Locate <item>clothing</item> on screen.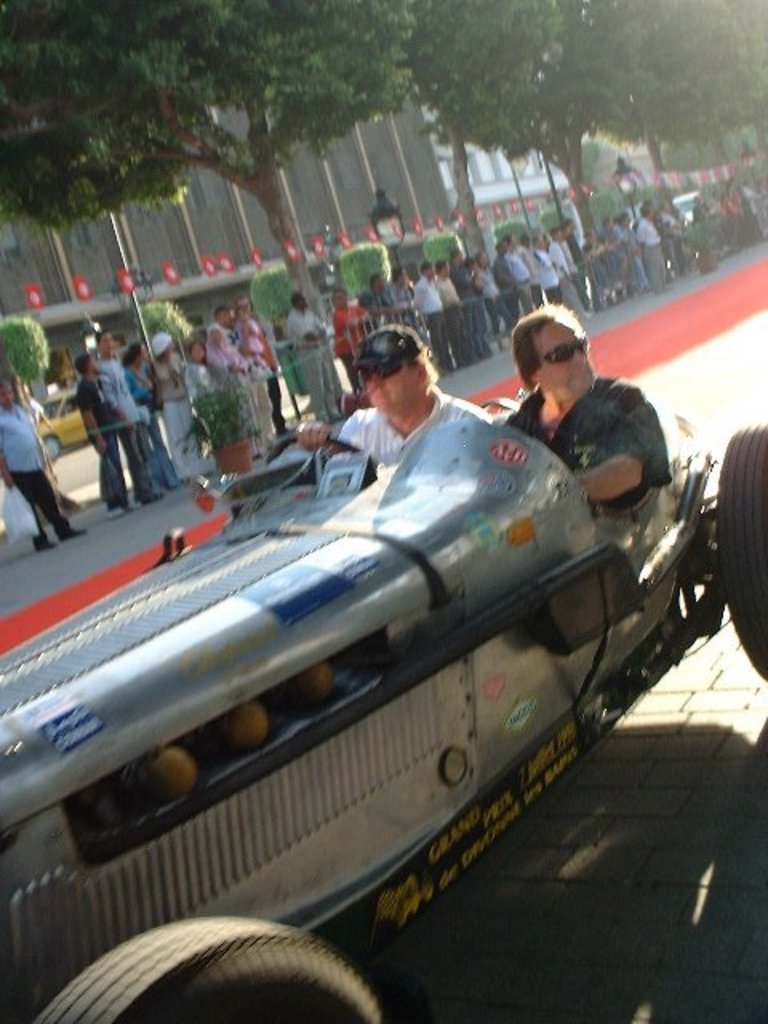
On screen at pyautogui.locateOnScreen(189, 310, 258, 466).
